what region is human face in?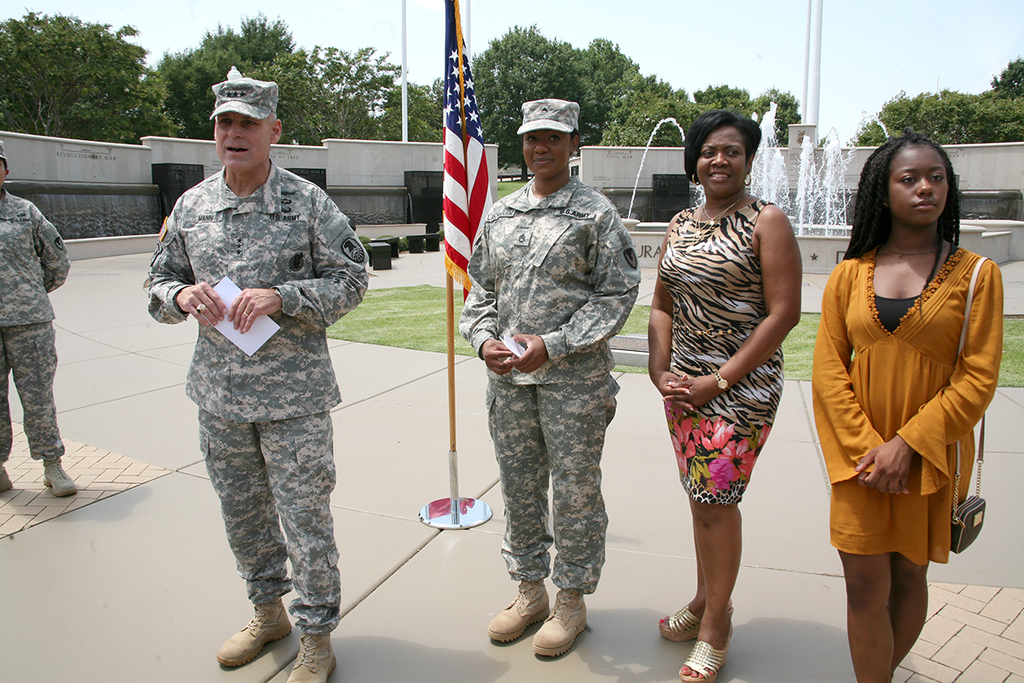
[214,109,271,172].
